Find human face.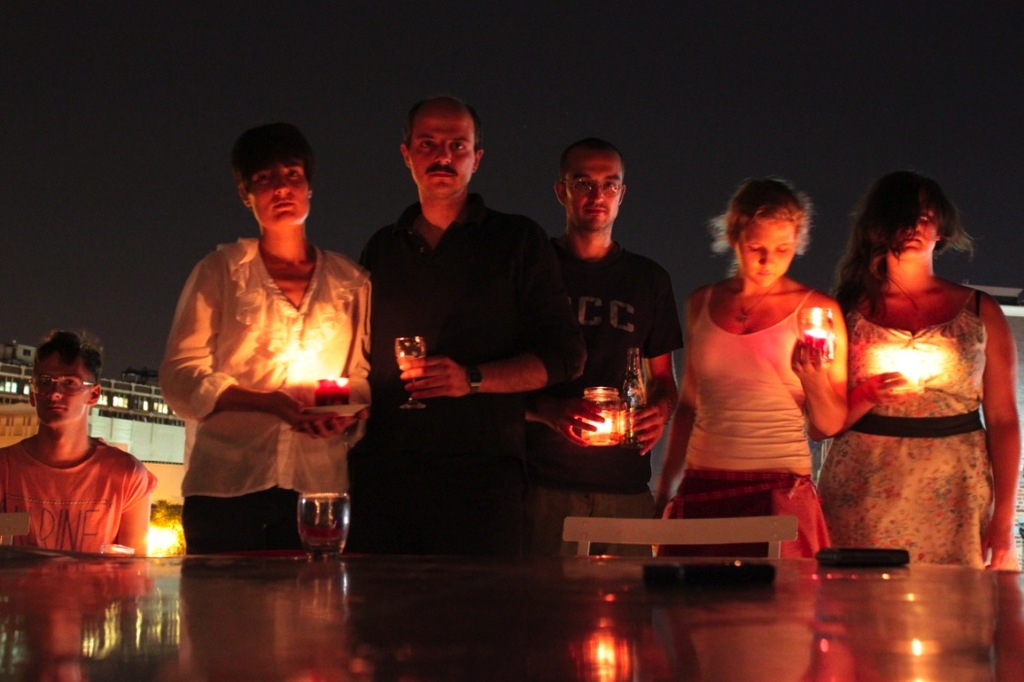
736:220:797:290.
